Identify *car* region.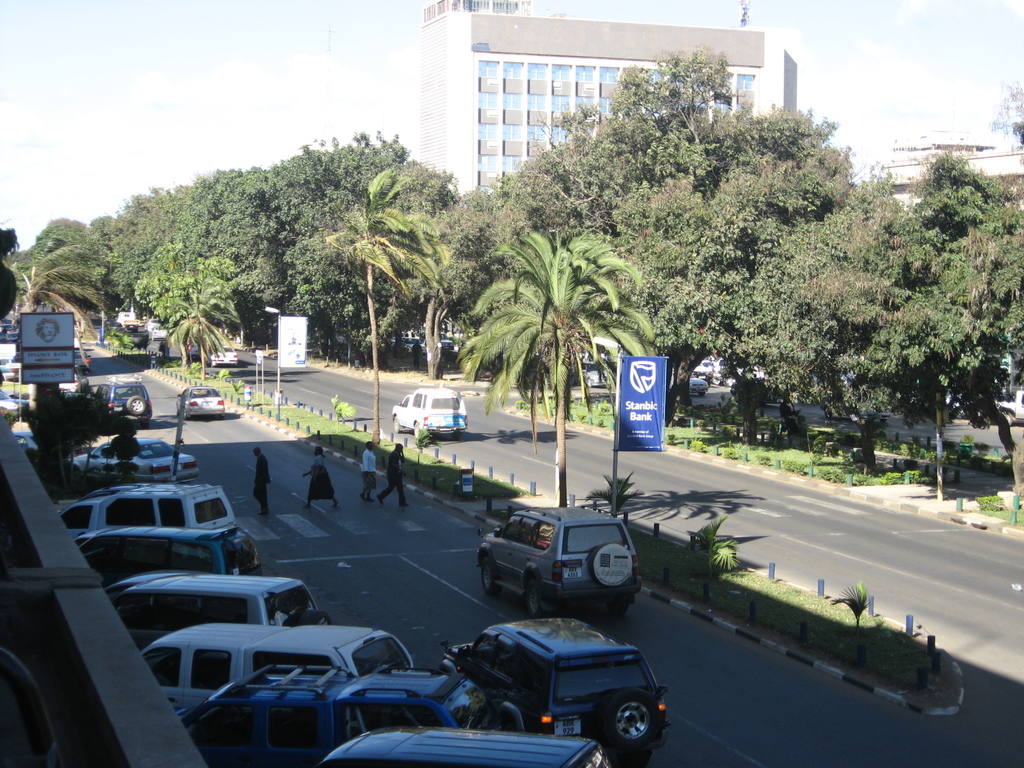
Region: {"x1": 147, "y1": 326, "x2": 168, "y2": 342}.
